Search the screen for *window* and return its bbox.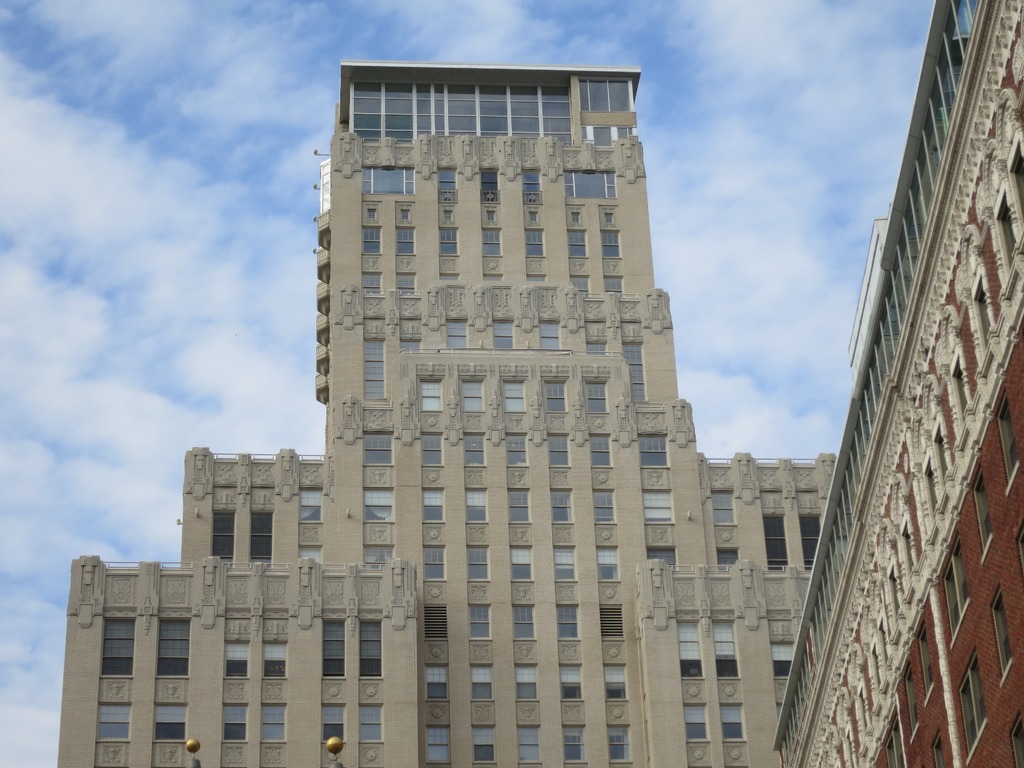
Found: BBox(422, 487, 445, 524).
